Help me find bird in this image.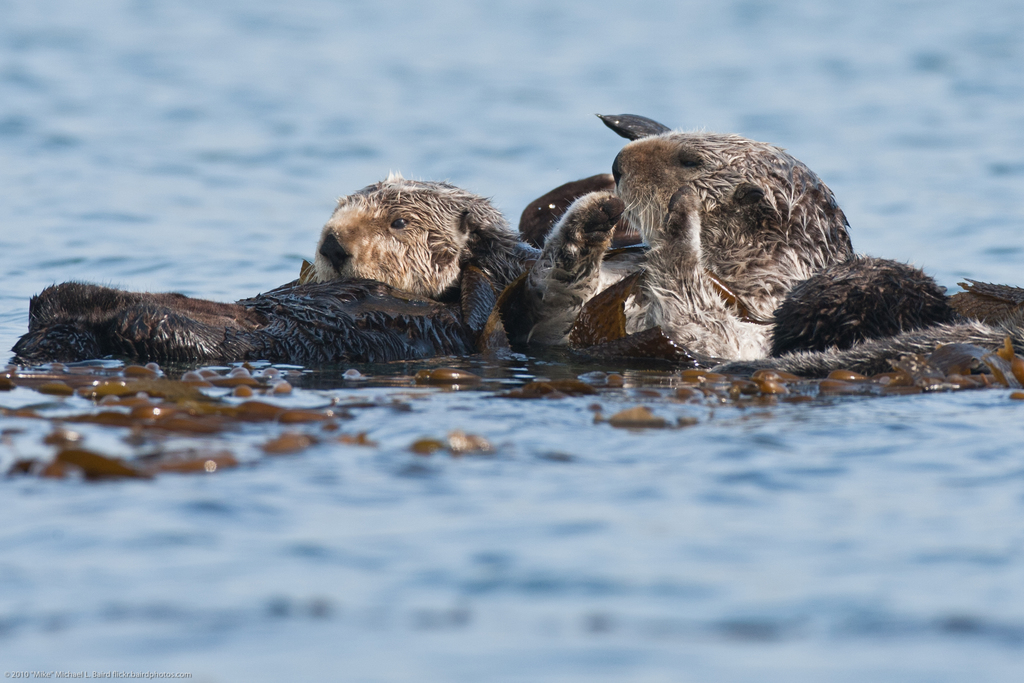
Found it: <box>0,101,1023,404</box>.
